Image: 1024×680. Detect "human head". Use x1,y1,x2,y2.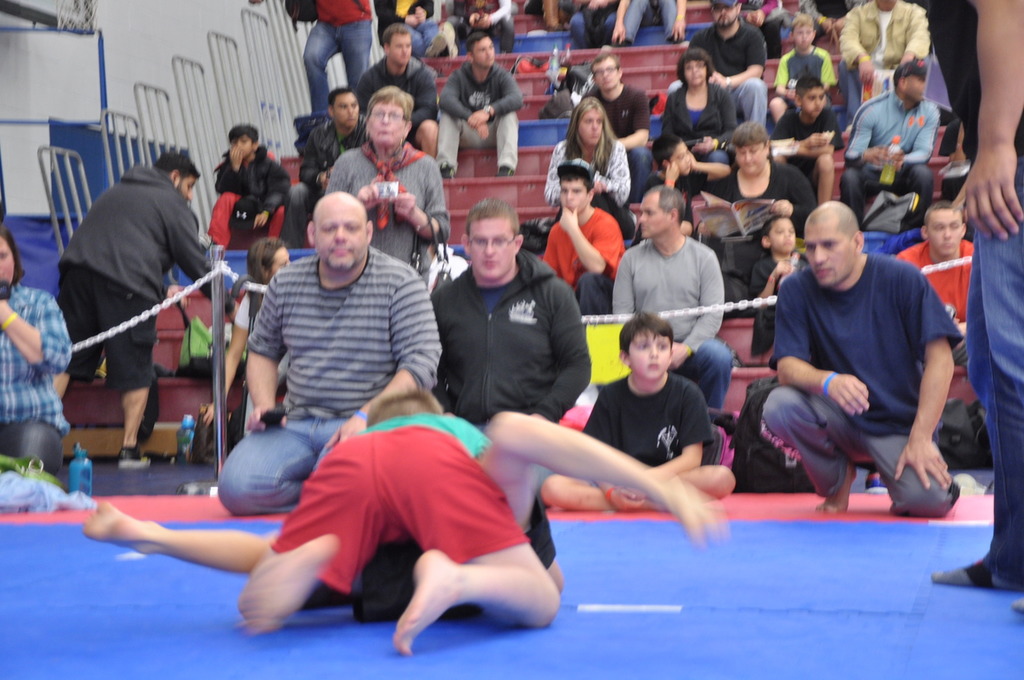
227,121,259,154.
